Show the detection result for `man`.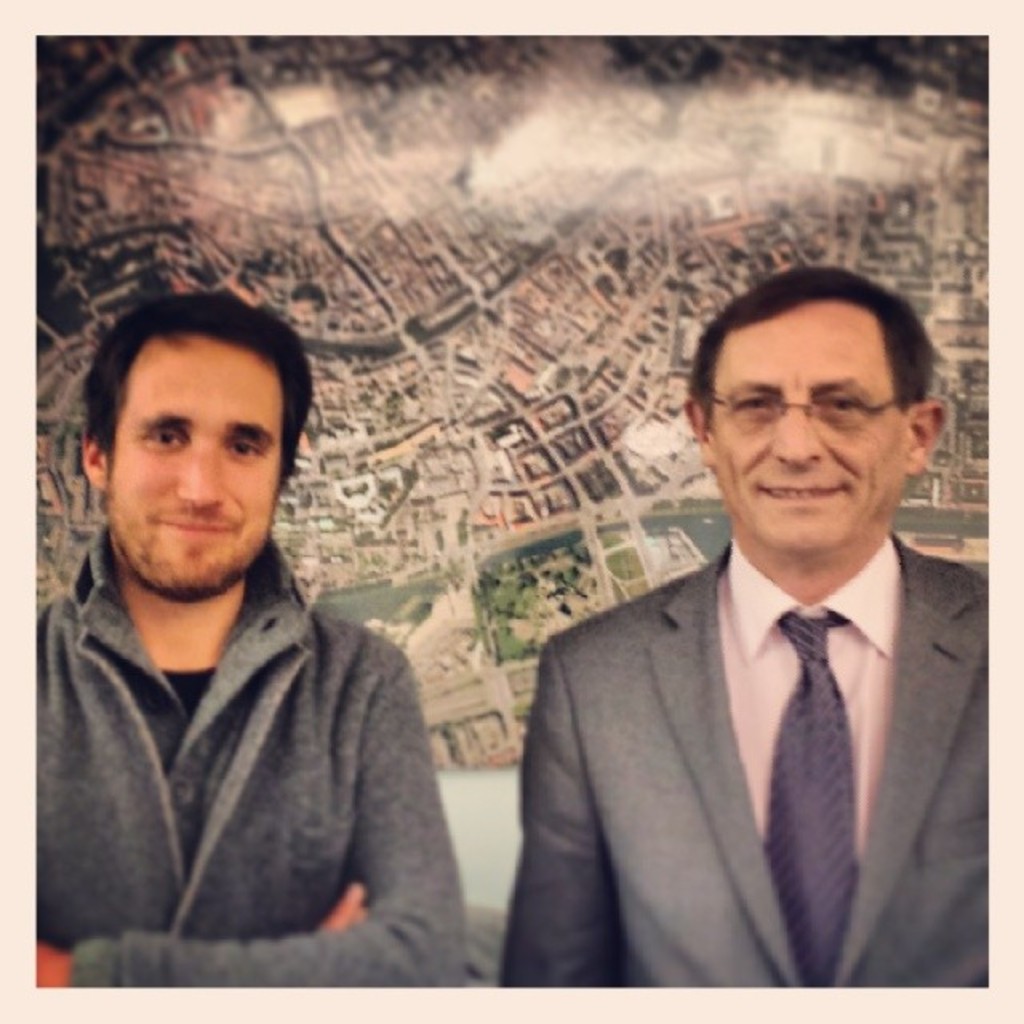
region(504, 256, 1006, 1003).
